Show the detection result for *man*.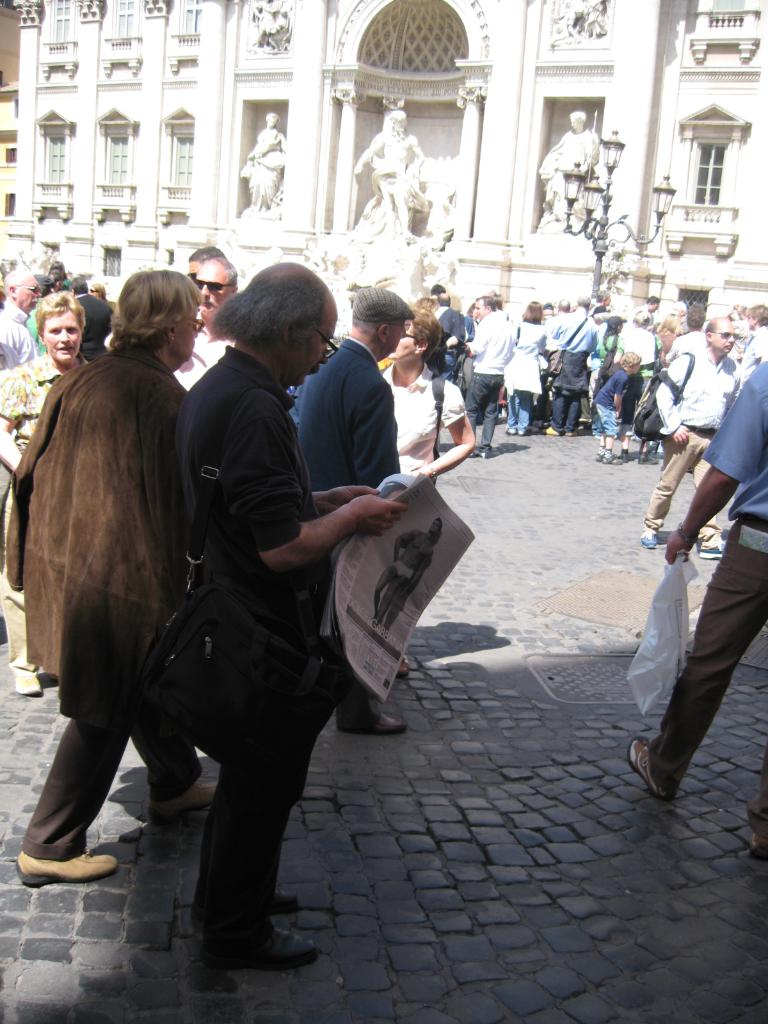
628:296:657:331.
